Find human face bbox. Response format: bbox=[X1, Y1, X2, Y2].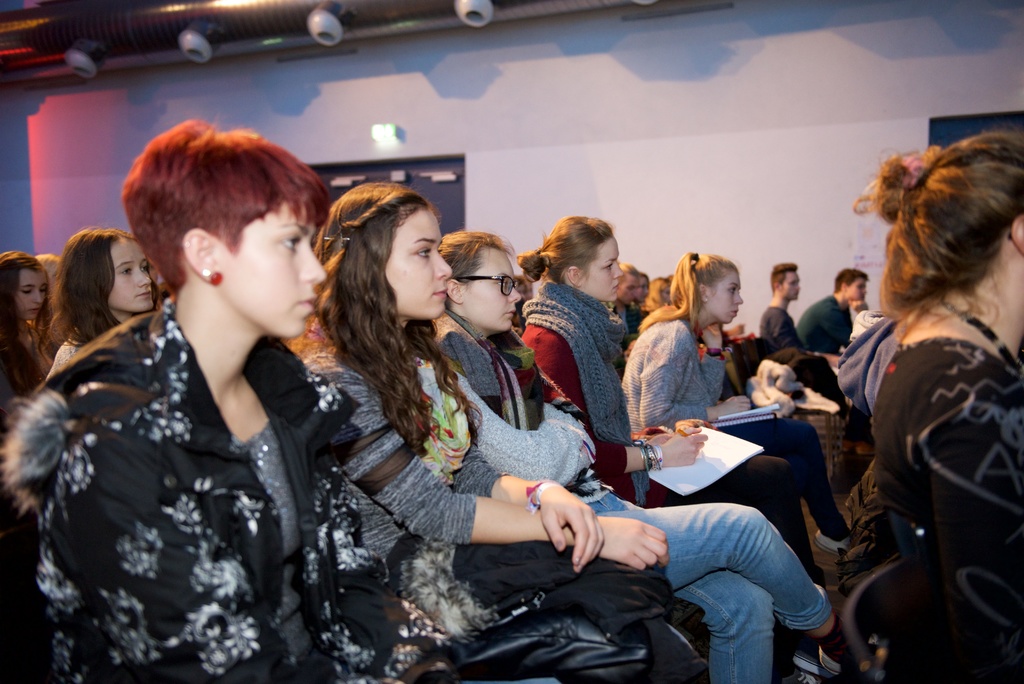
bbox=[851, 277, 865, 312].
